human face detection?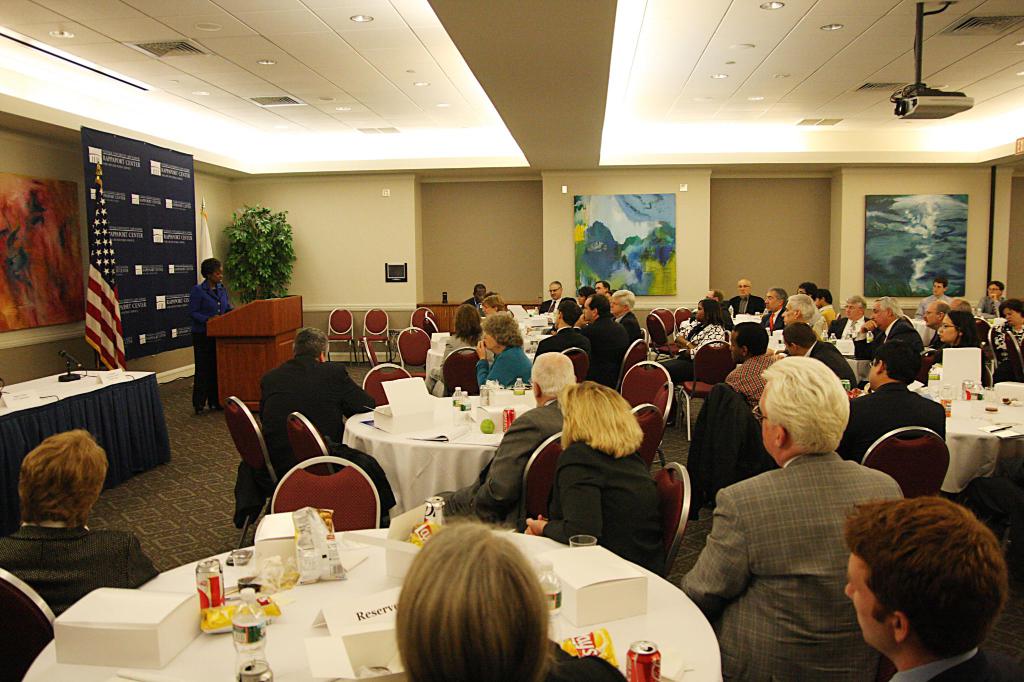
Rect(764, 290, 781, 313)
